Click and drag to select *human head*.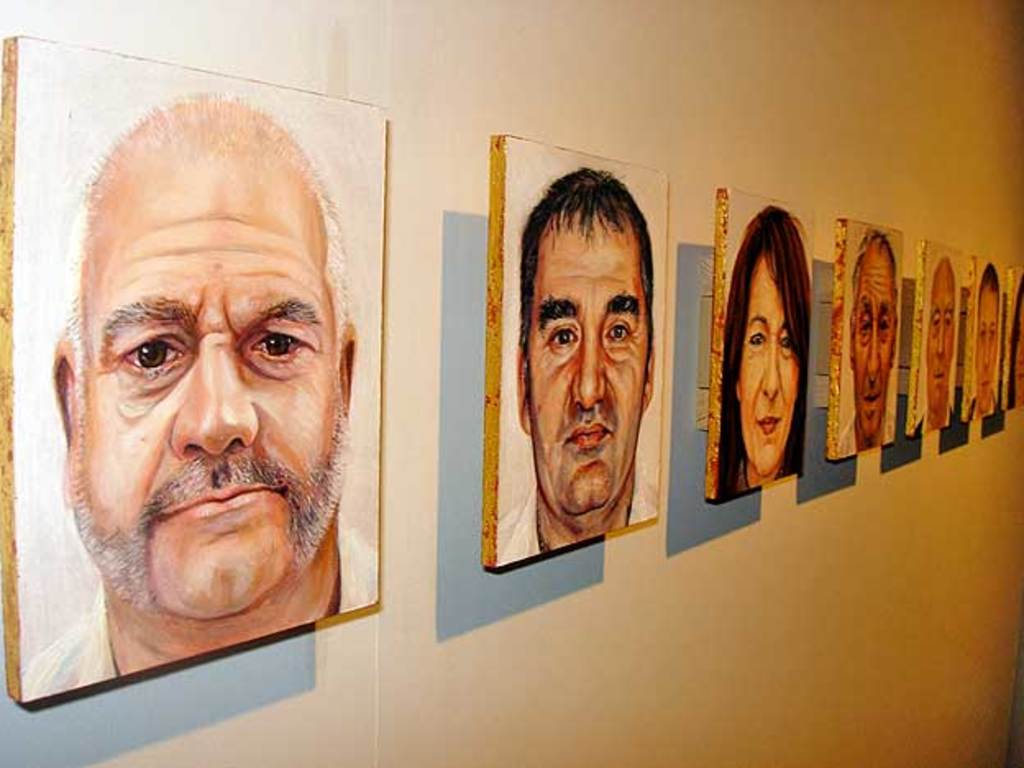
Selection: <box>720,203,812,484</box>.
